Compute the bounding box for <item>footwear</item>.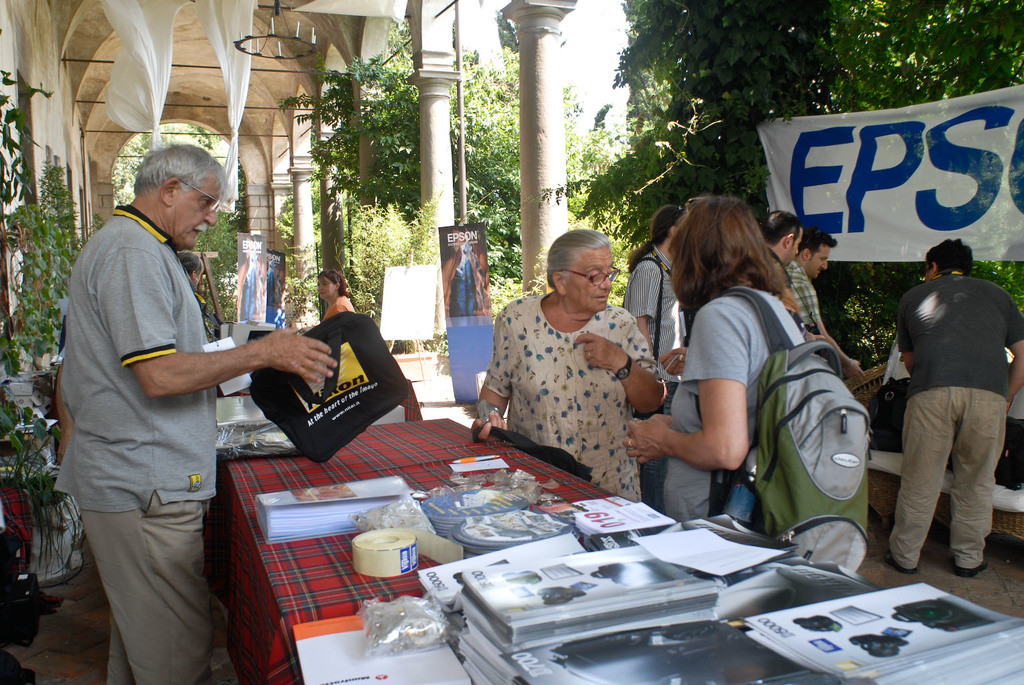
box=[889, 549, 916, 574].
